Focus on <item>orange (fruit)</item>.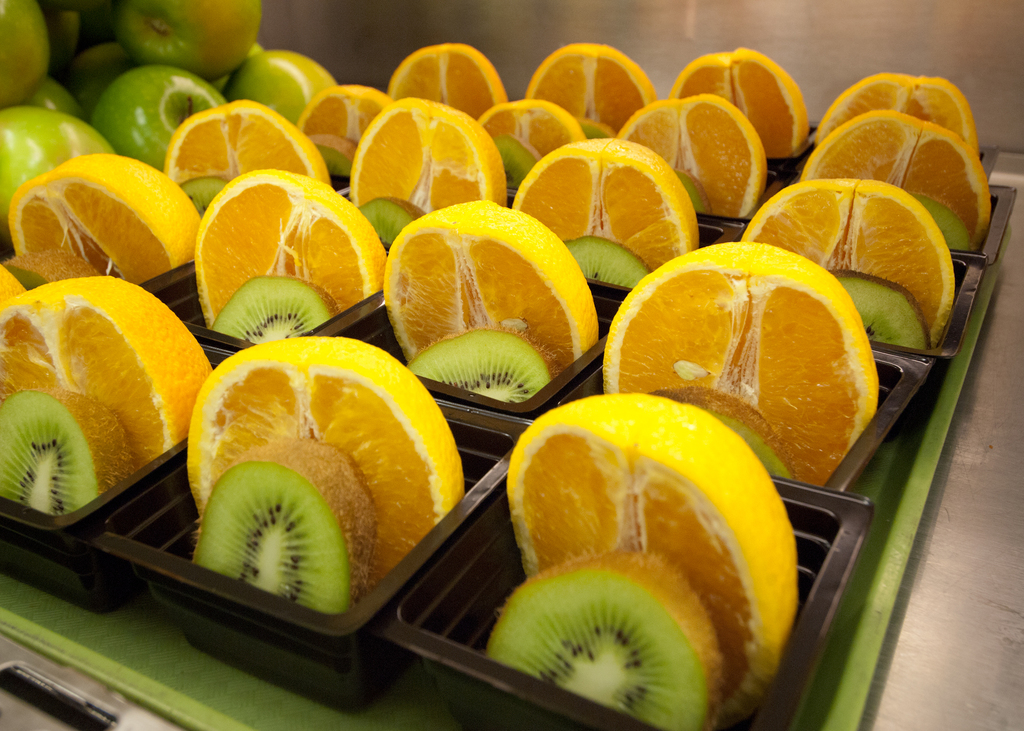
Focused at 810,65,980,136.
